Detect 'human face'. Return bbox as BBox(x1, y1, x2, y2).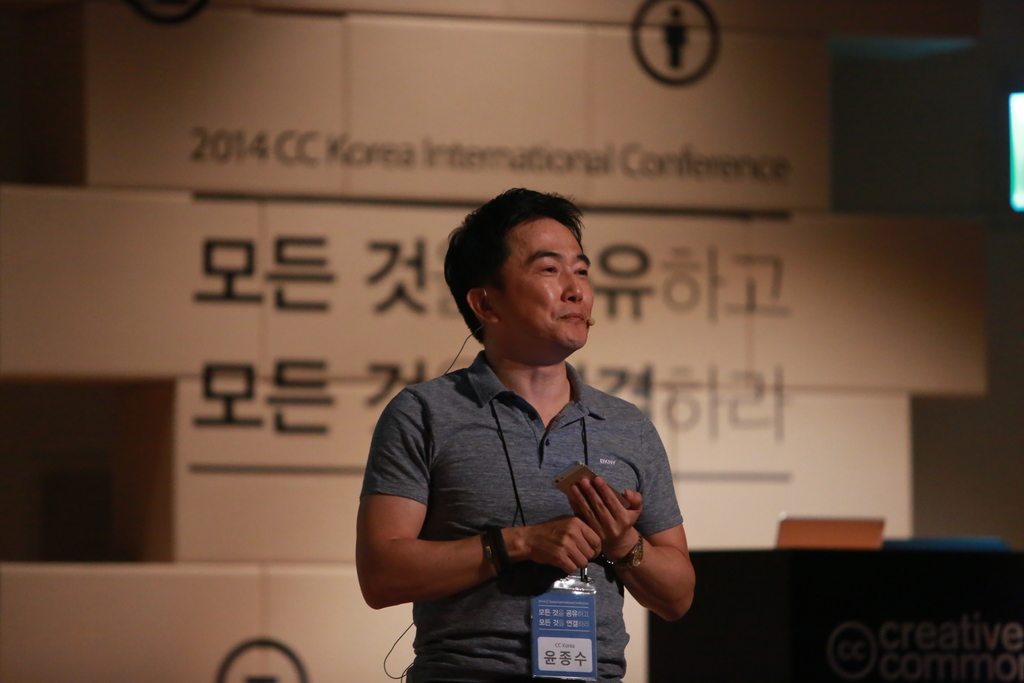
BBox(493, 215, 596, 353).
